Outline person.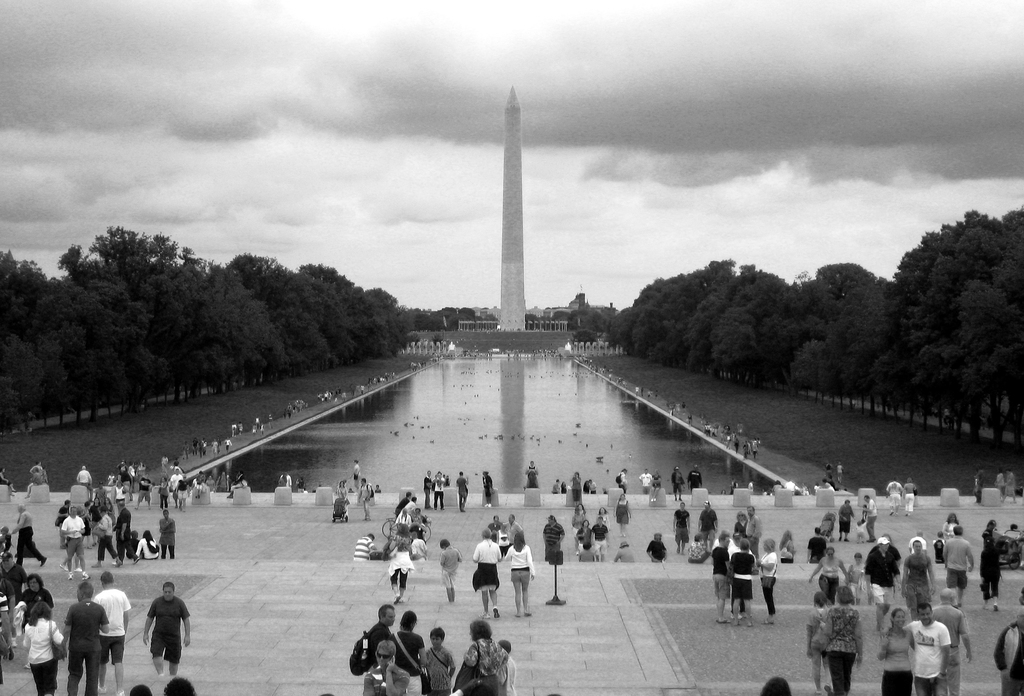
Outline: <region>721, 490, 726, 494</region>.
